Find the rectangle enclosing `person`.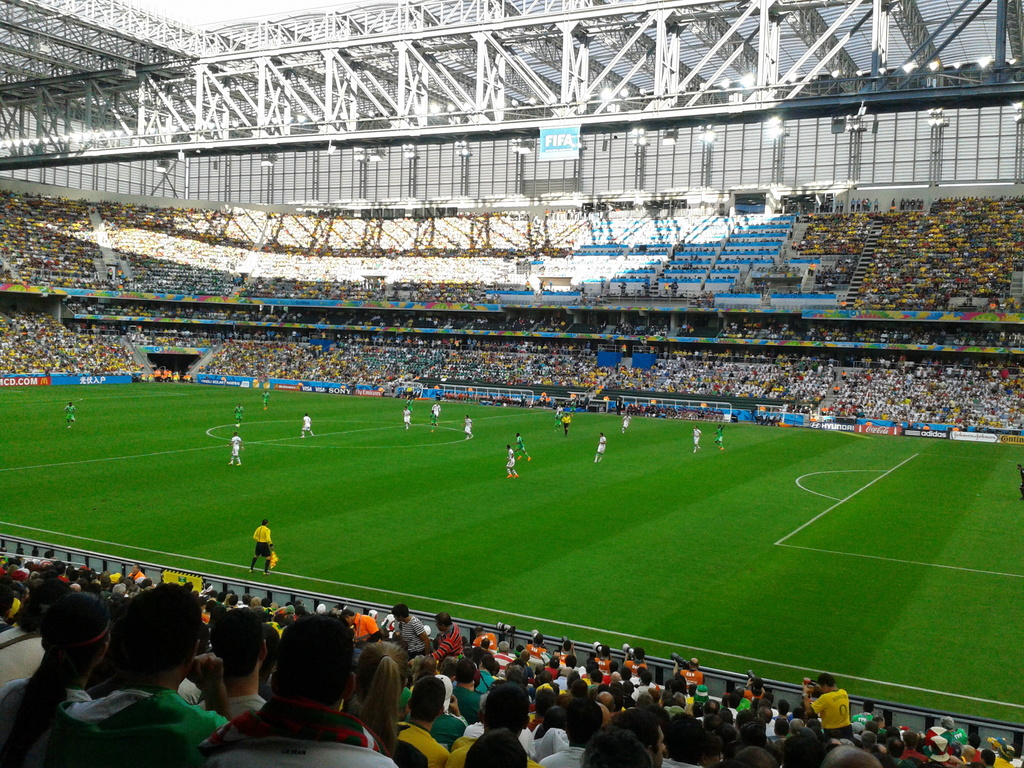
(63,401,76,428).
